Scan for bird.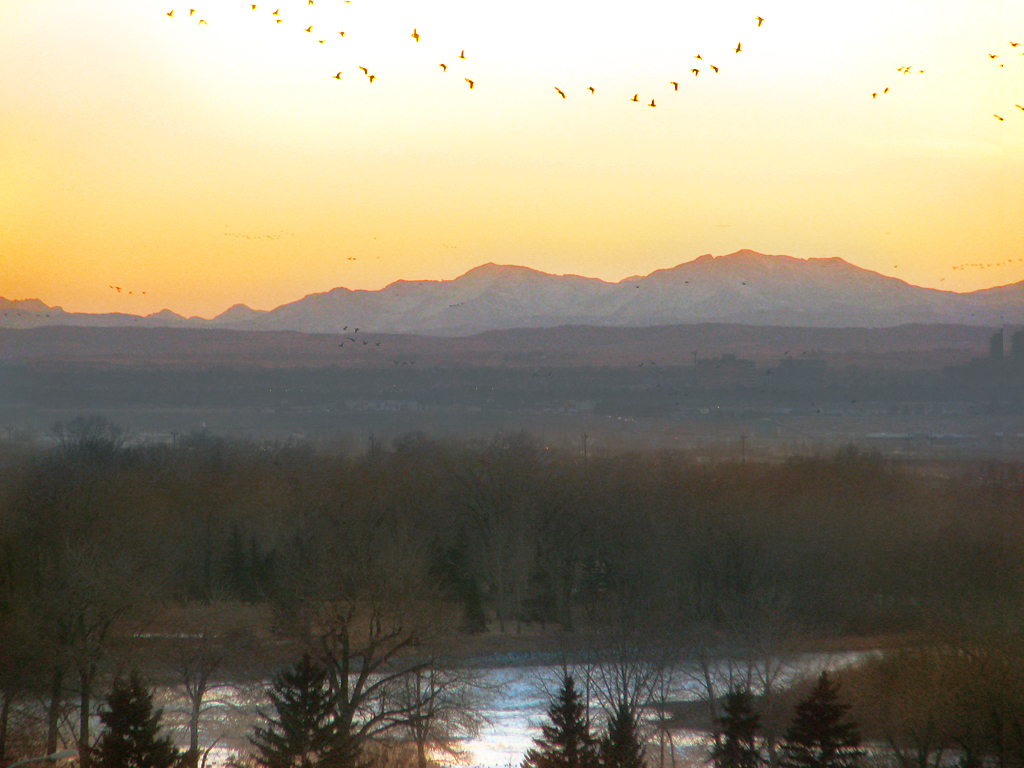
Scan result: {"x1": 330, "y1": 69, "x2": 341, "y2": 78}.
